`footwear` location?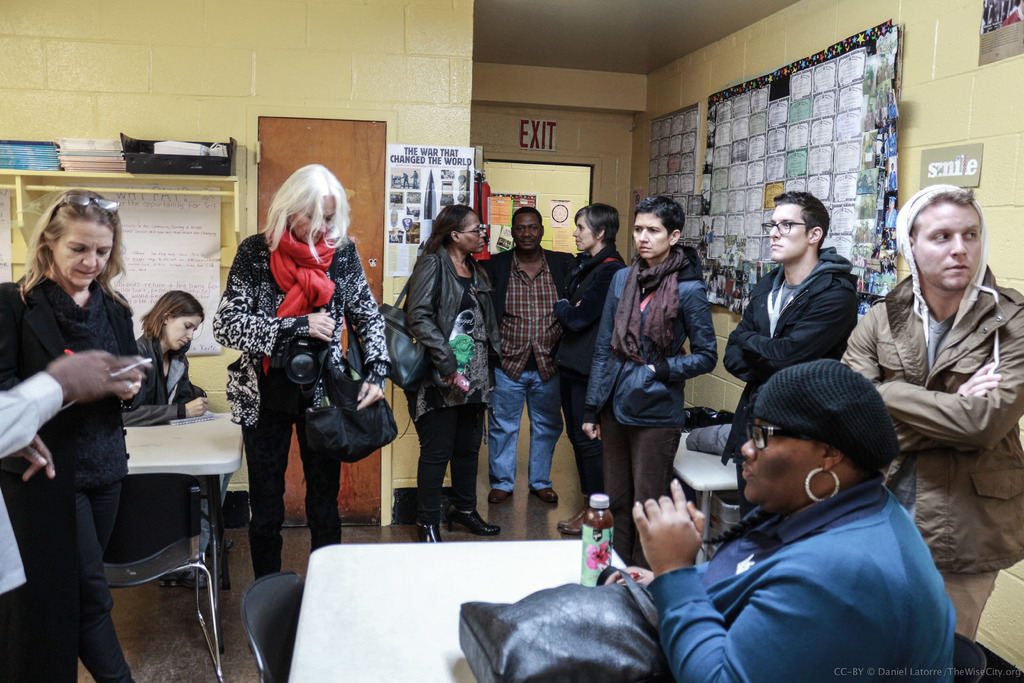
415,522,448,544
